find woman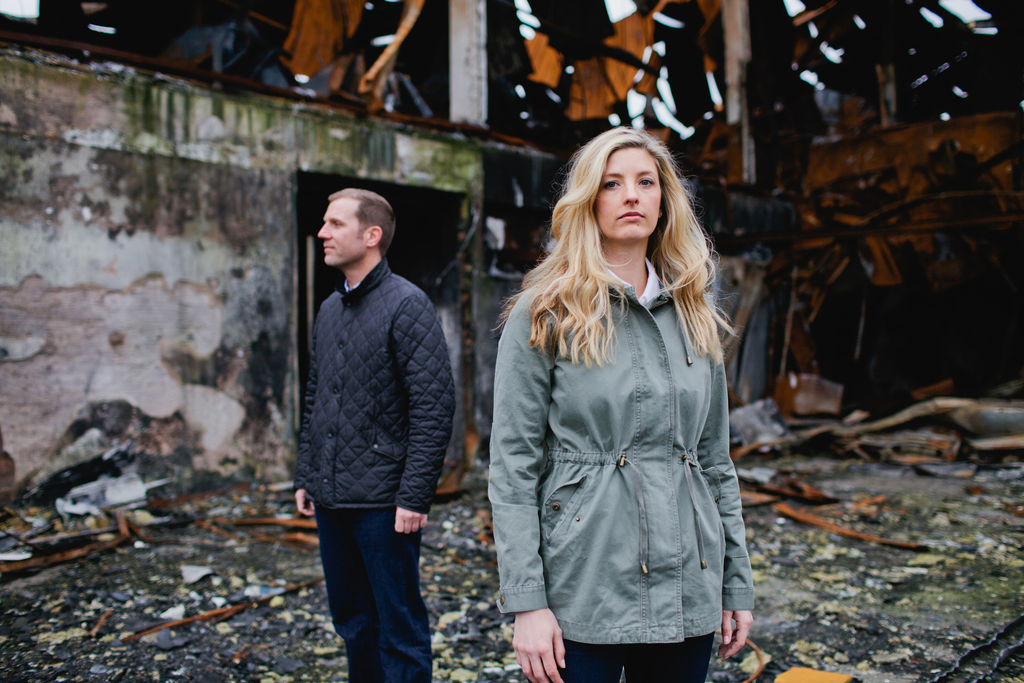
bbox=(488, 126, 756, 671)
